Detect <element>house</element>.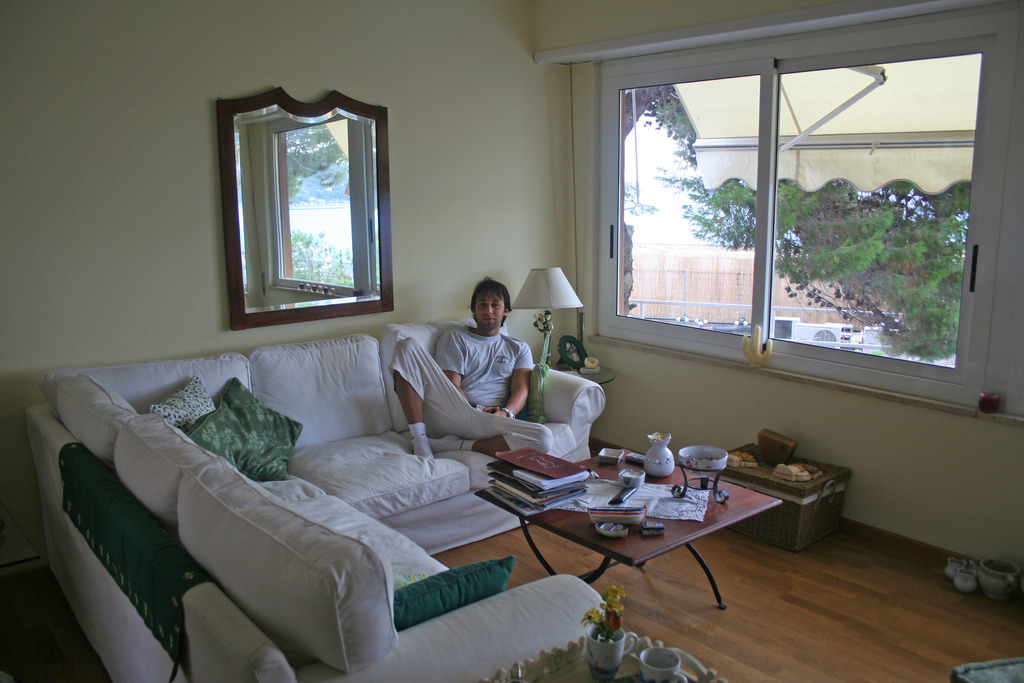
Detected at left=0, top=17, right=1023, bottom=618.
